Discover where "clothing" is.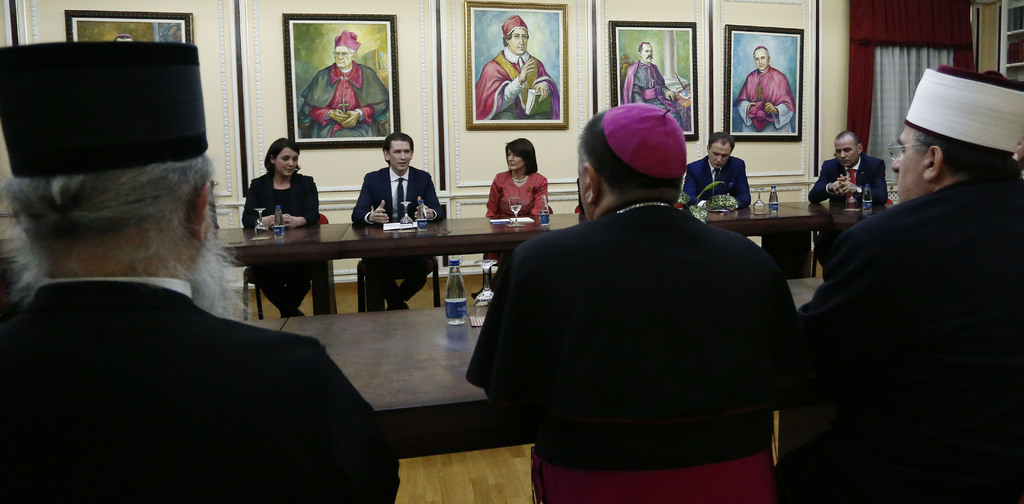
Discovered at bbox=[492, 140, 797, 503].
